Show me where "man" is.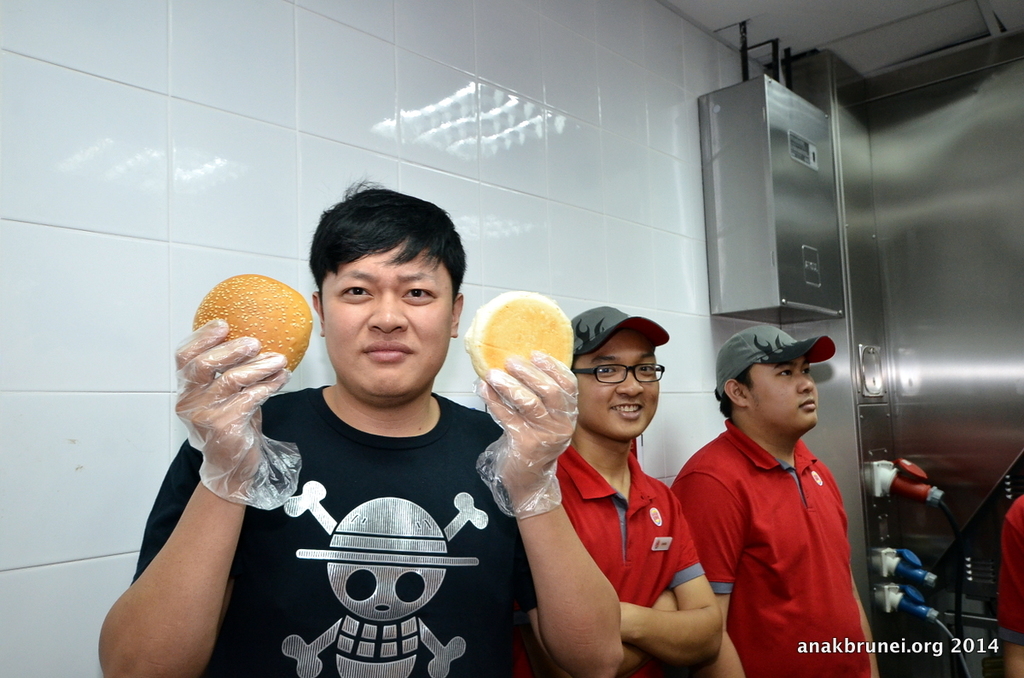
"man" is at x1=670 y1=310 x2=885 y2=672.
